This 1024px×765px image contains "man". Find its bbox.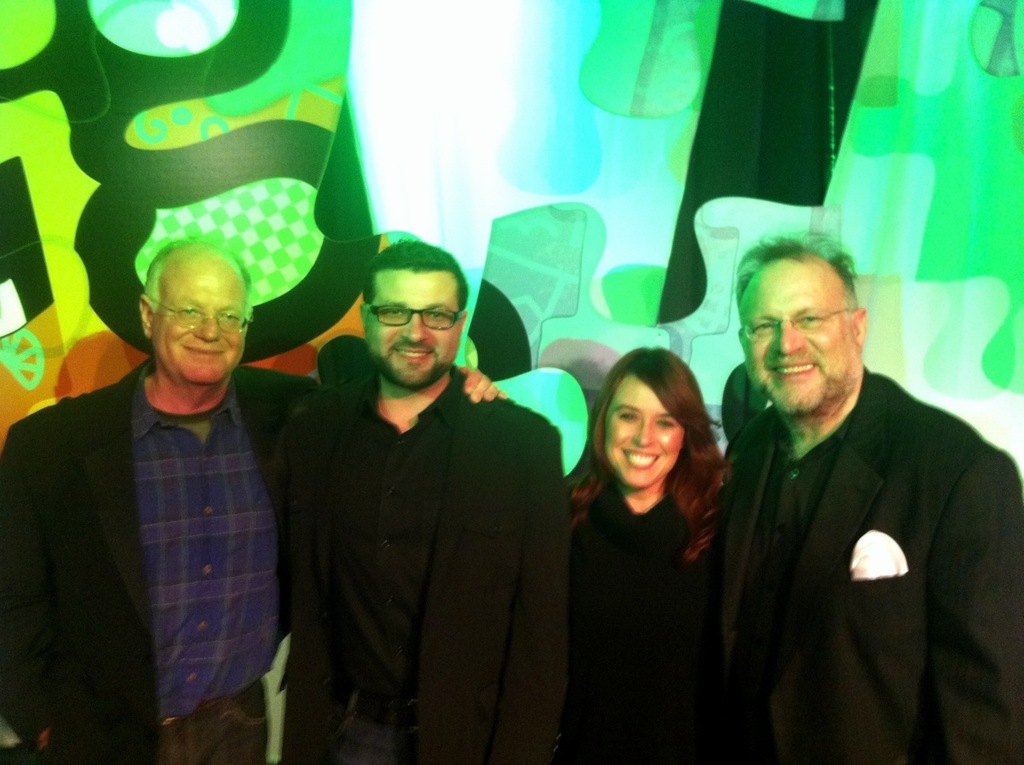
BBox(699, 221, 999, 750).
